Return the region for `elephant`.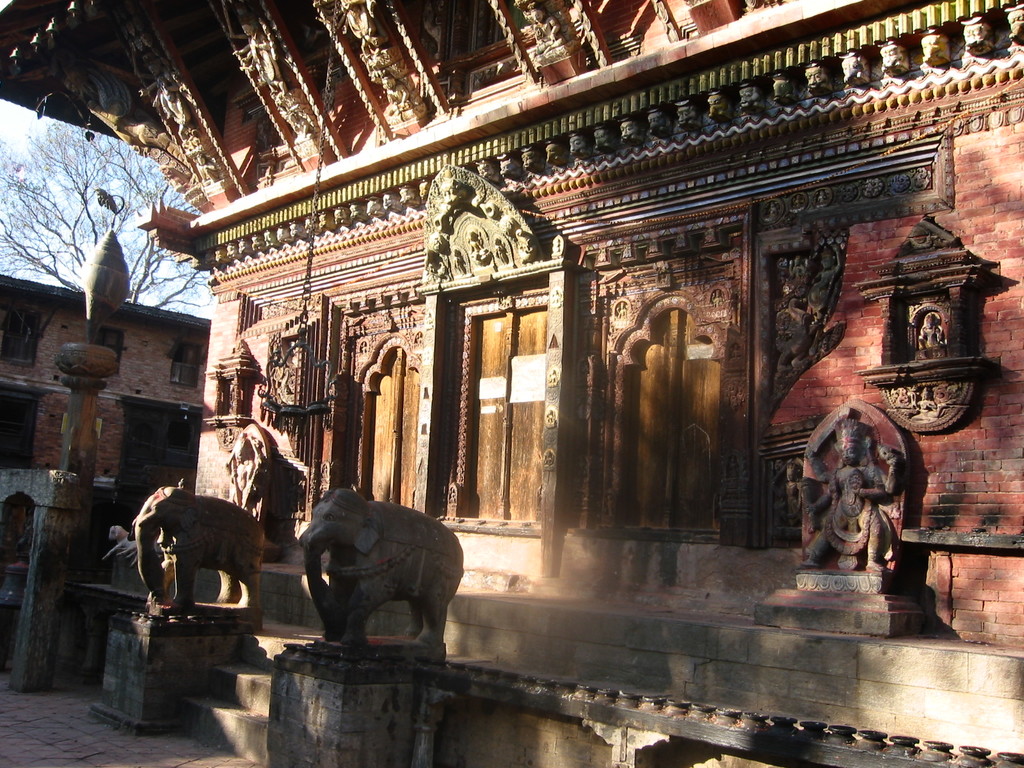
<box>277,500,455,668</box>.
